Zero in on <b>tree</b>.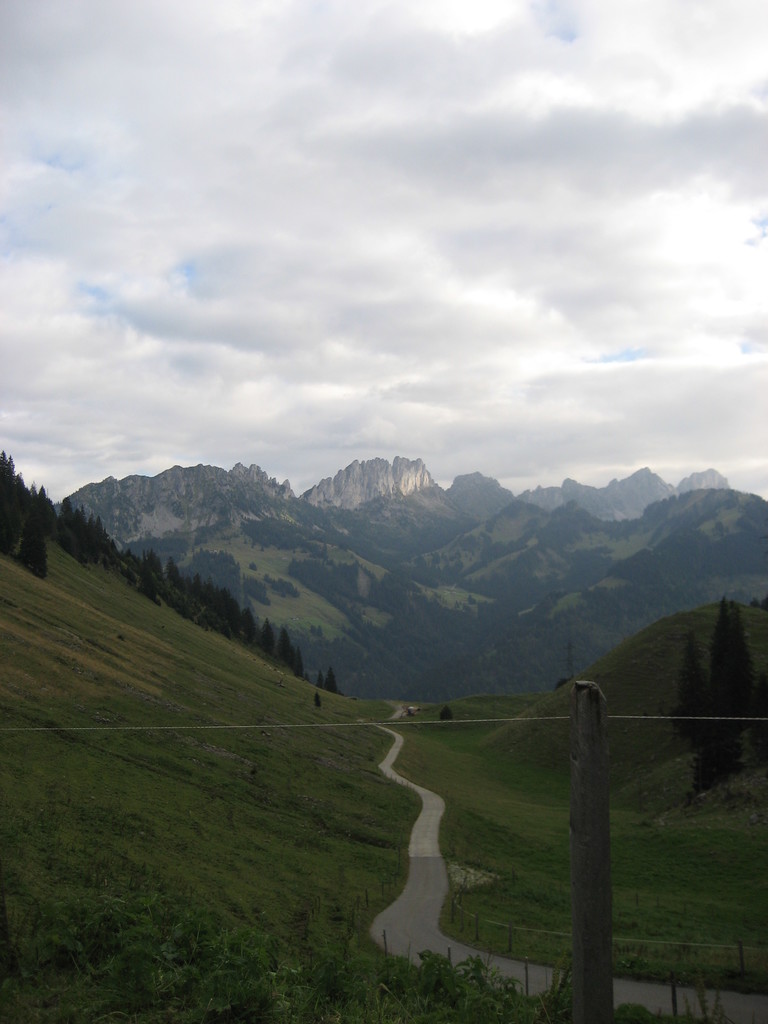
Zeroed in: select_region(694, 594, 758, 792).
